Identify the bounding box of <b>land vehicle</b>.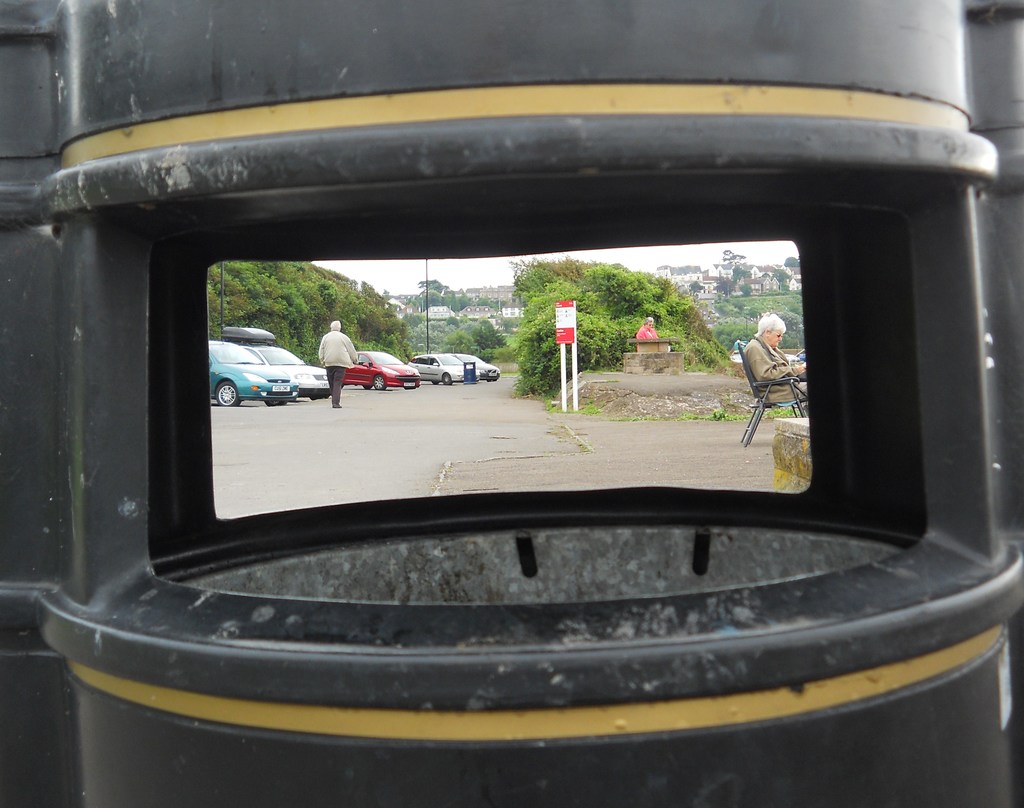
(208, 336, 297, 405).
